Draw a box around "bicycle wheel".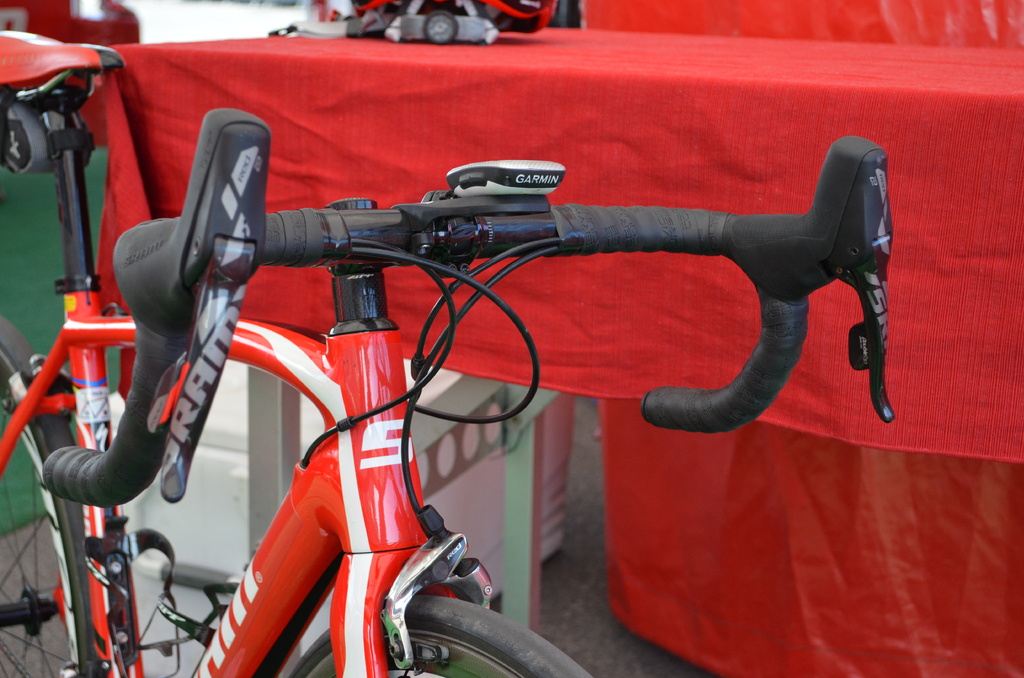
Rect(295, 587, 594, 677).
